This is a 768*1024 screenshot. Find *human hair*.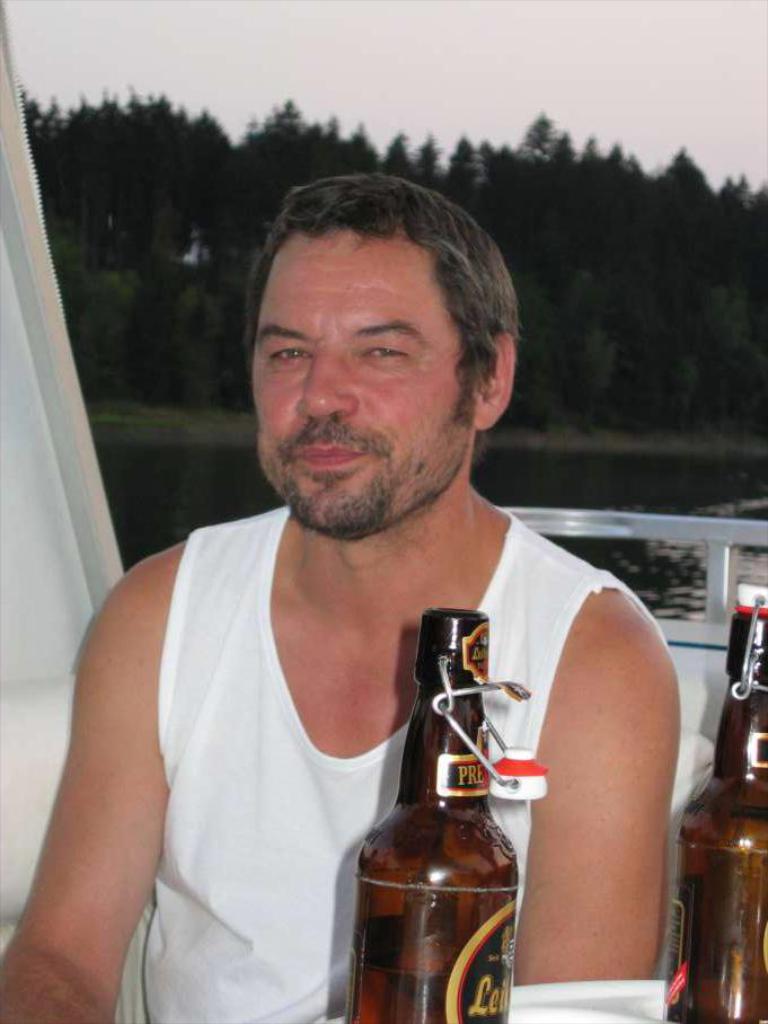
Bounding box: locate(251, 165, 502, 353).
